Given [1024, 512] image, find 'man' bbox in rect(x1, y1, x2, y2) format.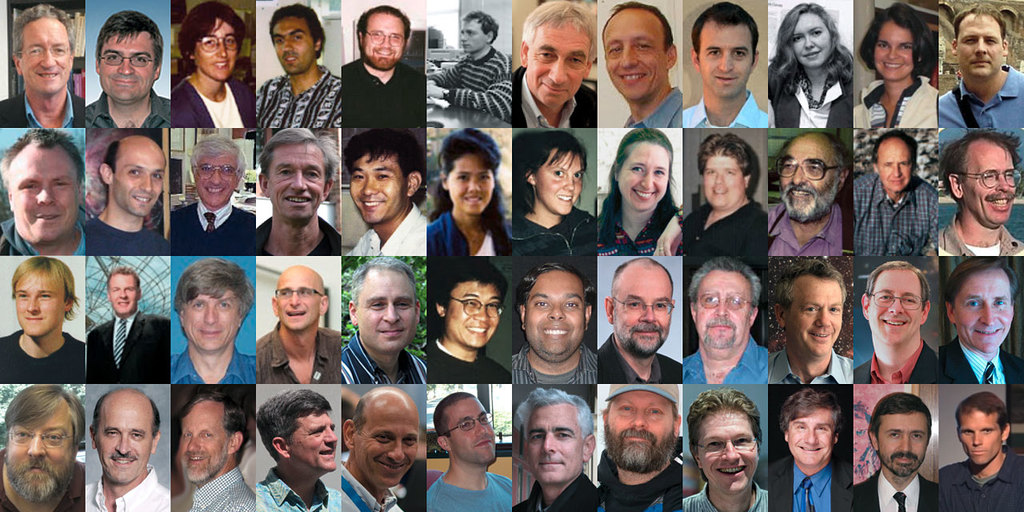
rect(259, 123, 350, 254).
